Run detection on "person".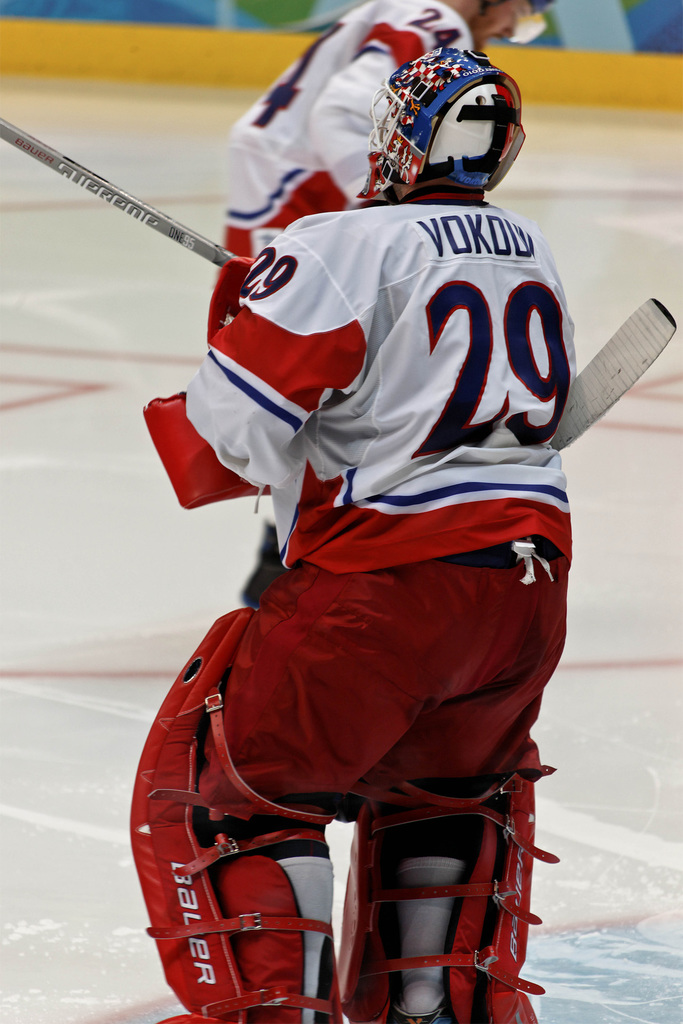
Result: detection(82, 52, 602, 1023).
